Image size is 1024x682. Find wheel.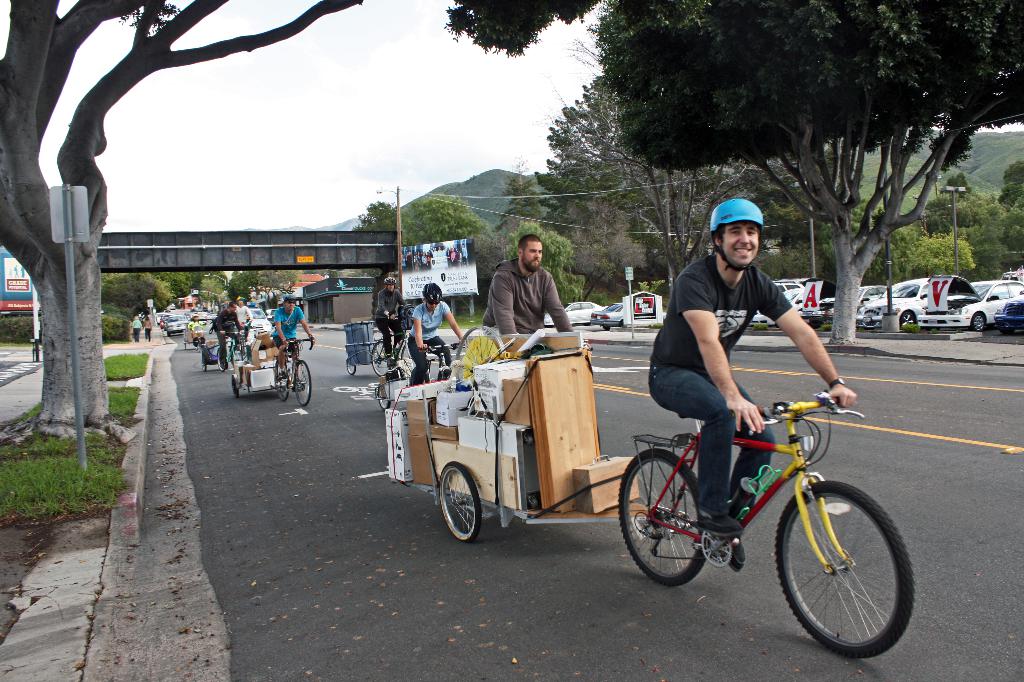
(200,357,207,372).
